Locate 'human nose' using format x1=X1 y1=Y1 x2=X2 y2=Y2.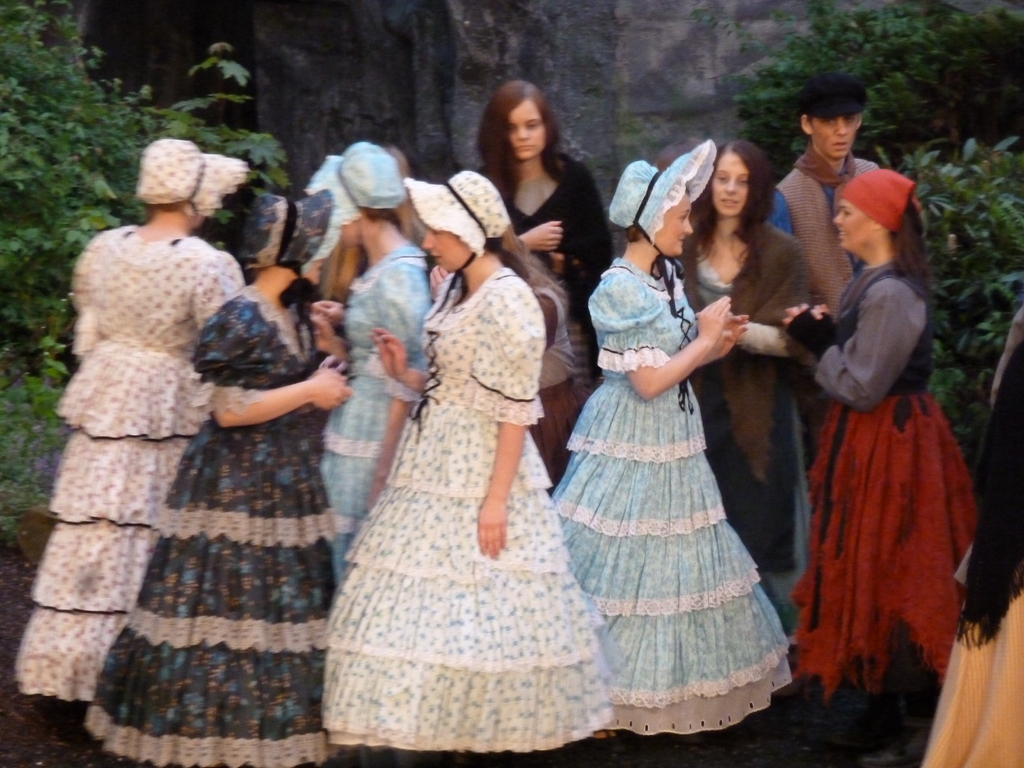
x1=722 y1=180 x2=737 y2=195.
